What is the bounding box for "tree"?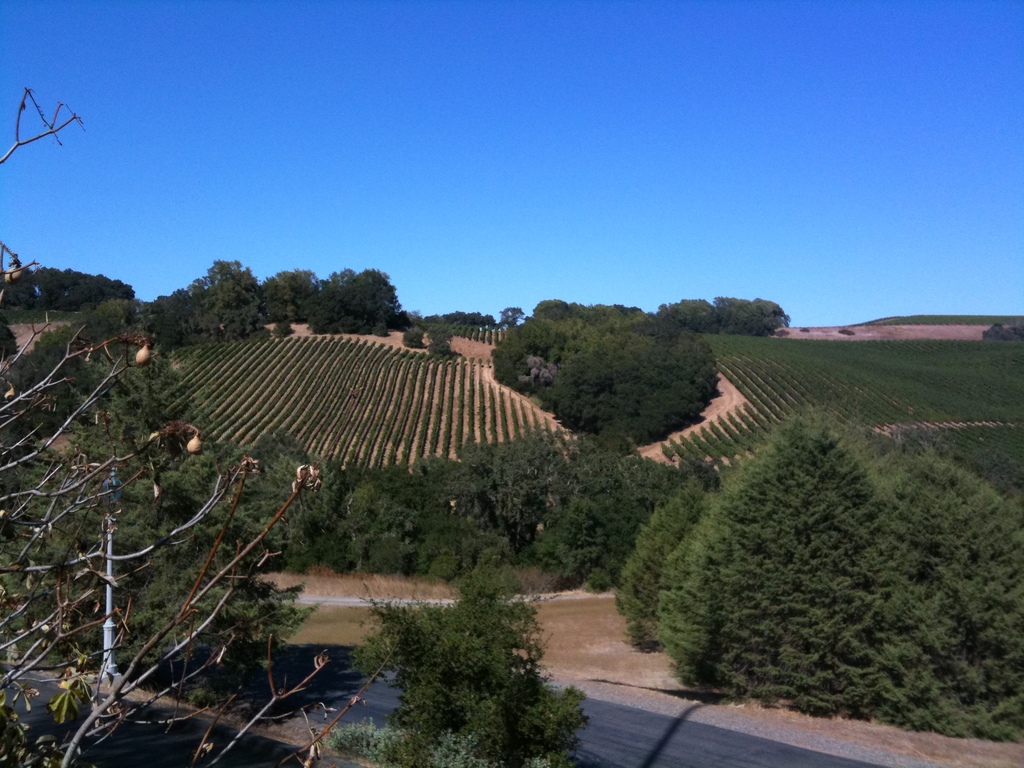
900, 443, 1023, 738.
